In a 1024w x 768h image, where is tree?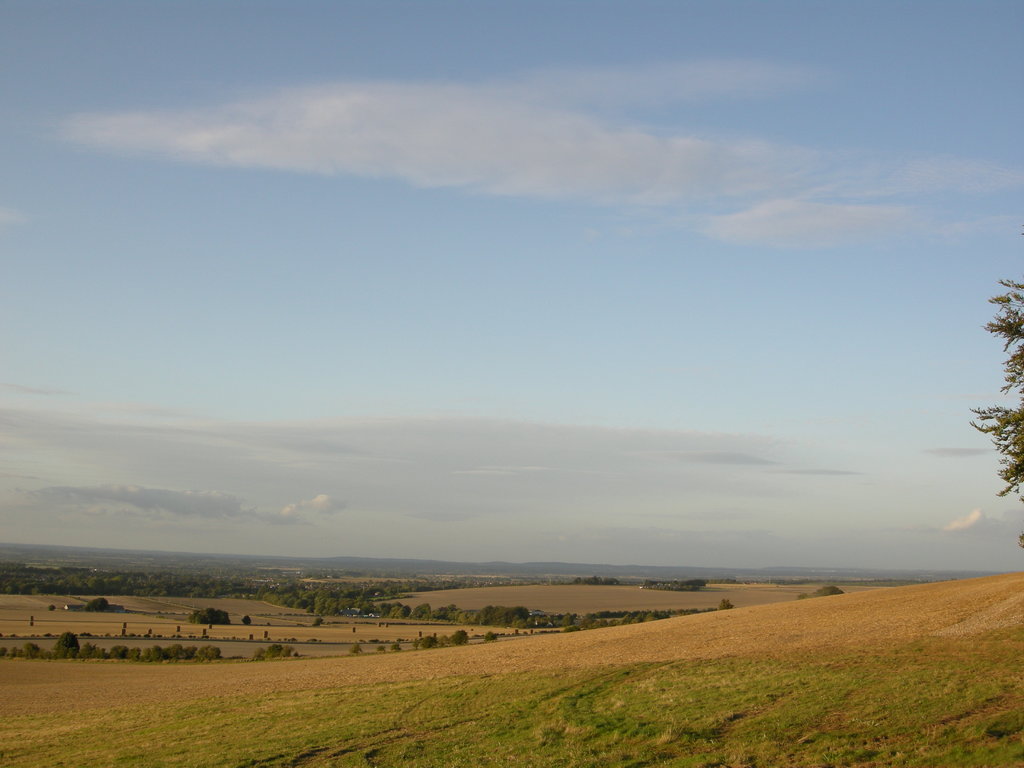
select_region(239, 615, 252, 625).
